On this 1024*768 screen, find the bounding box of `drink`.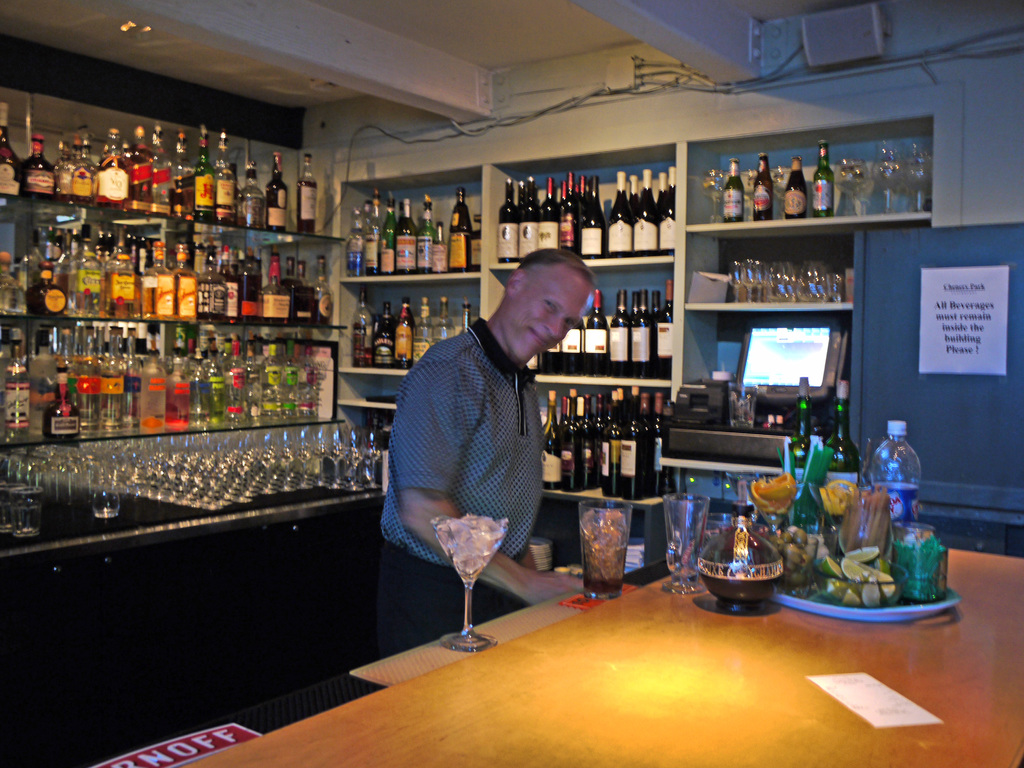
Bounding box: Rect(541, 388, 561, 489).
